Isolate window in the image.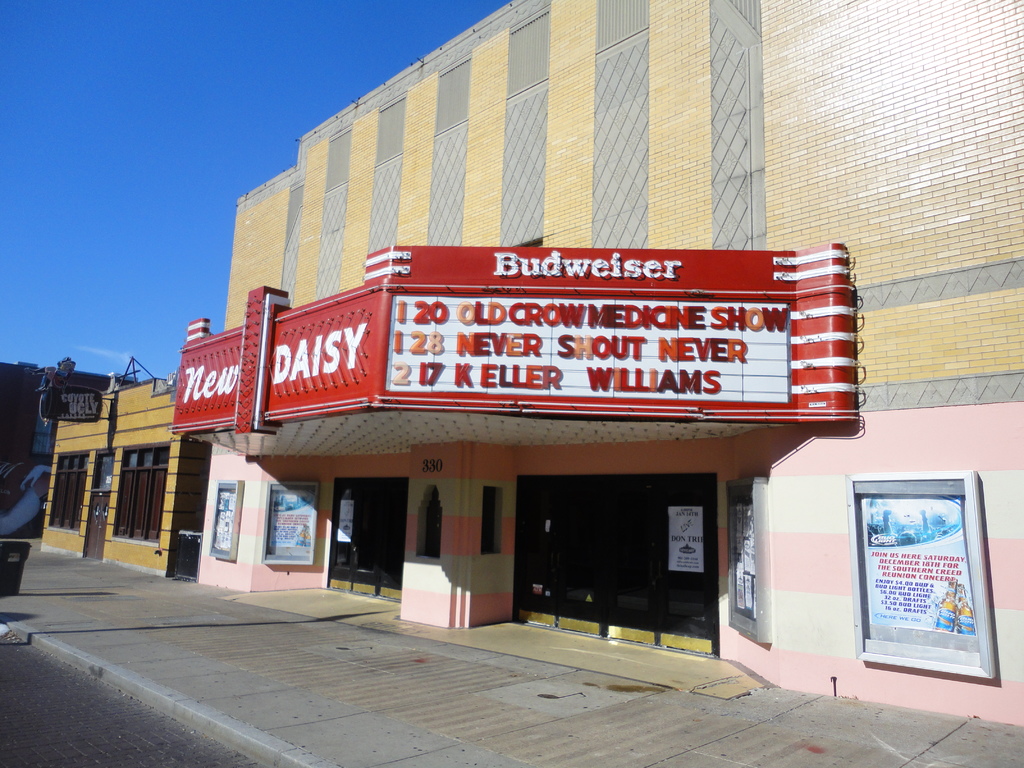
Isolated region: {"x1": 260, "y1": 483, "x2": 320, "y2": 564}.
